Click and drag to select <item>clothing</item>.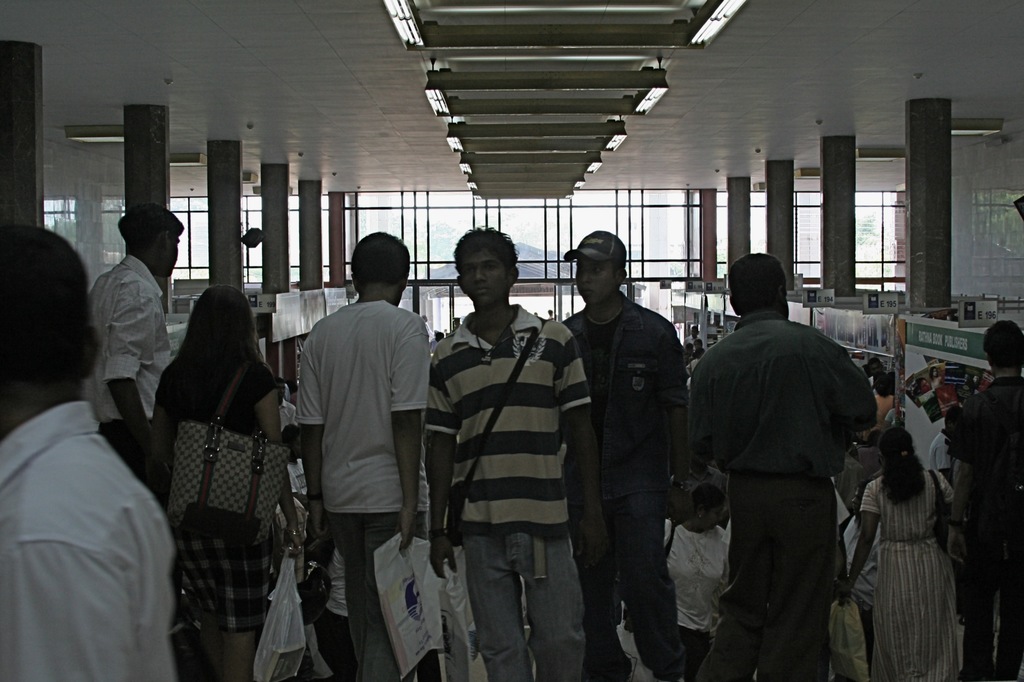
Selection: rect(86, 244, 173, 473).
